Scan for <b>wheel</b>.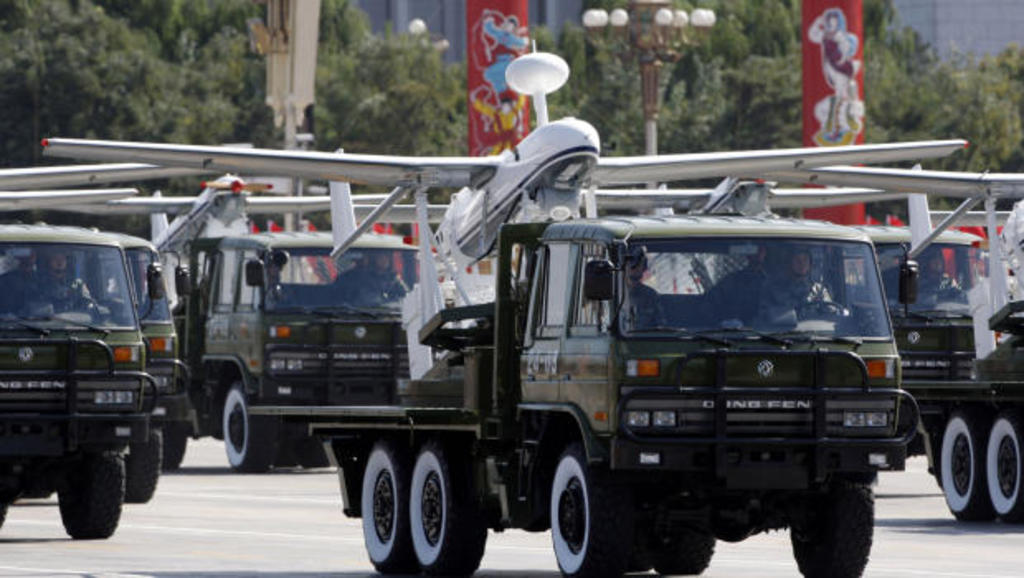
Scan result: [x1=159, y1=408, x2=190, y2=472].
